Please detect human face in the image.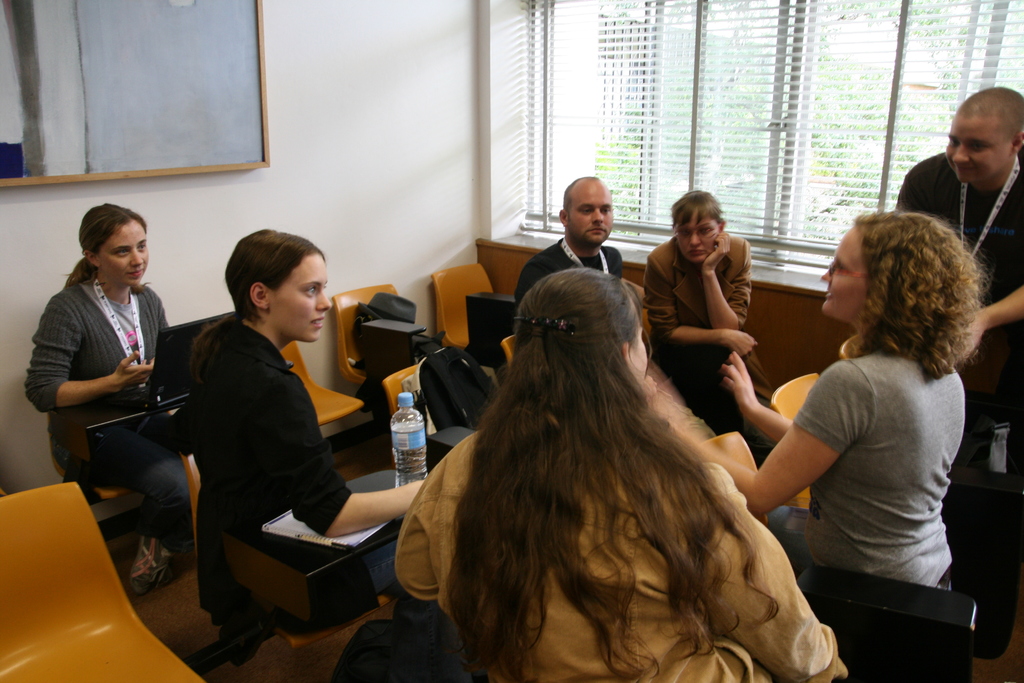
bbox=(822, 226, 865, 313).
